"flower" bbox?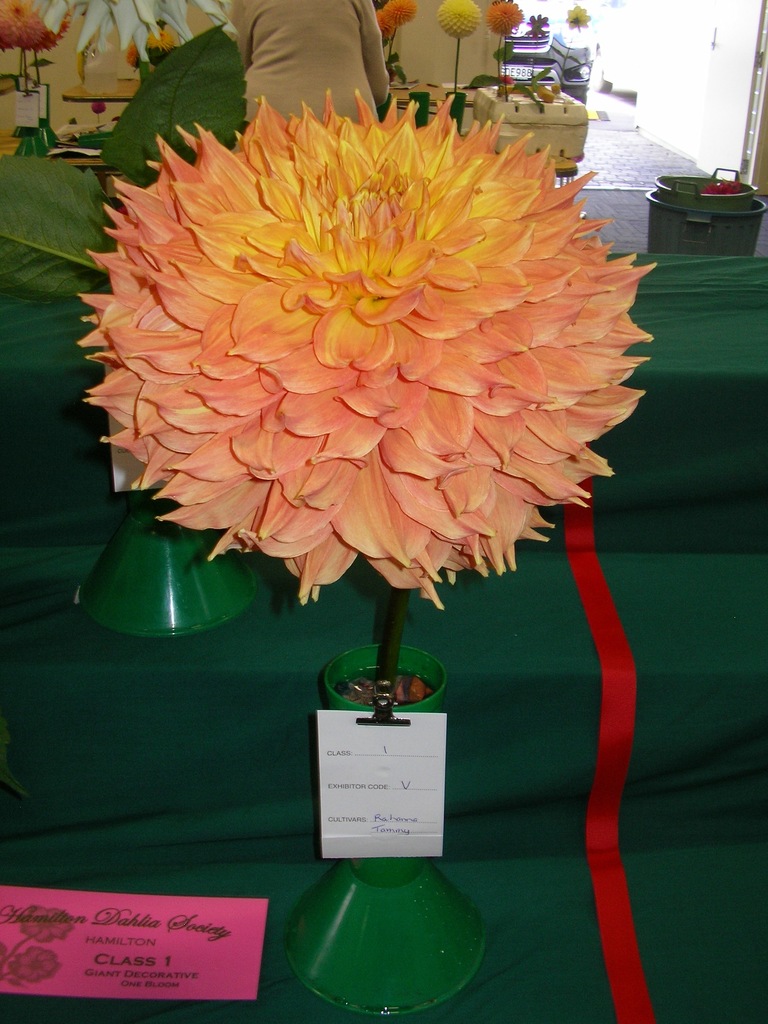
BBox(484, 0, 527, 35)
